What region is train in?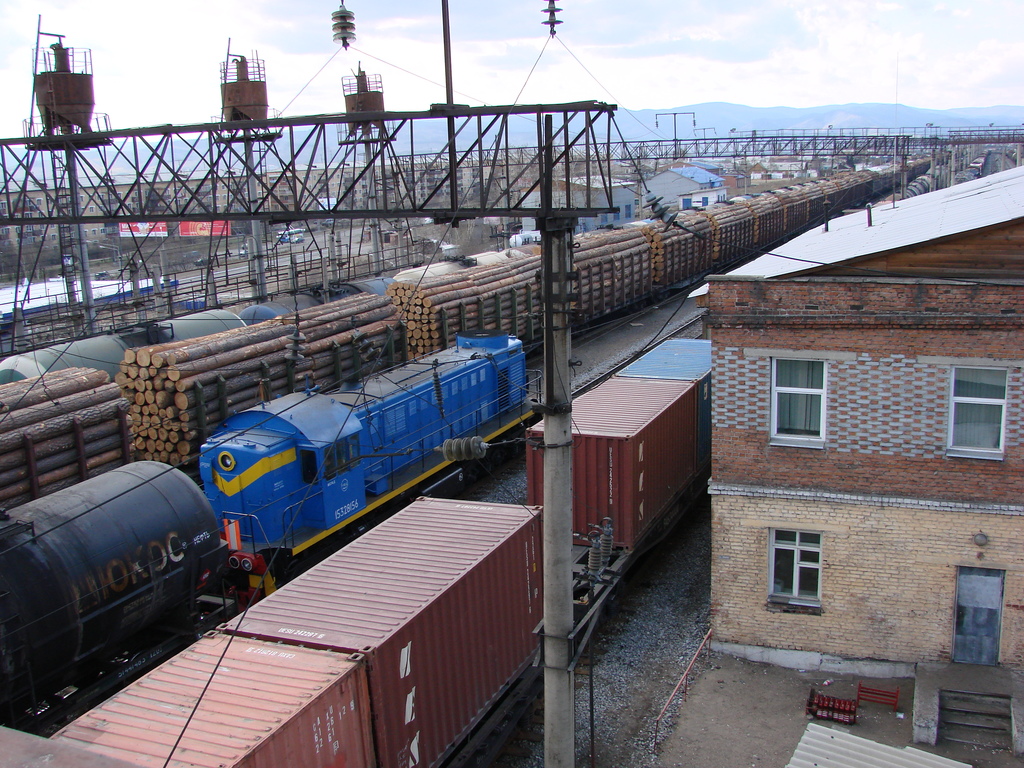
l=876, t=159, r=950, b=206.
